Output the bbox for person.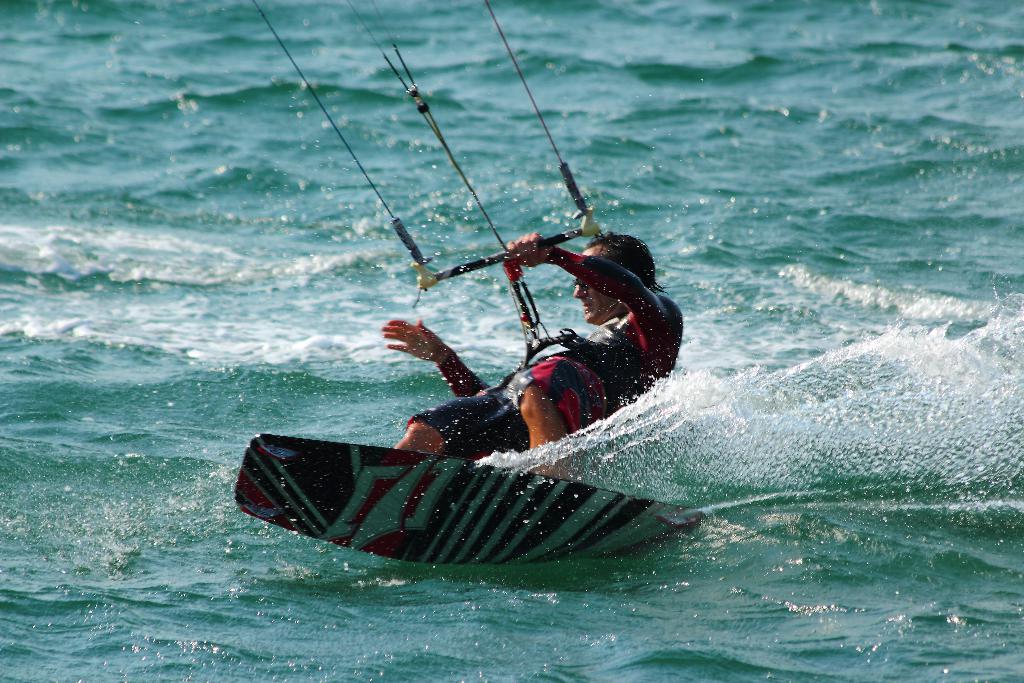
[x1=321, y1=98, x2=667, y2=509].
